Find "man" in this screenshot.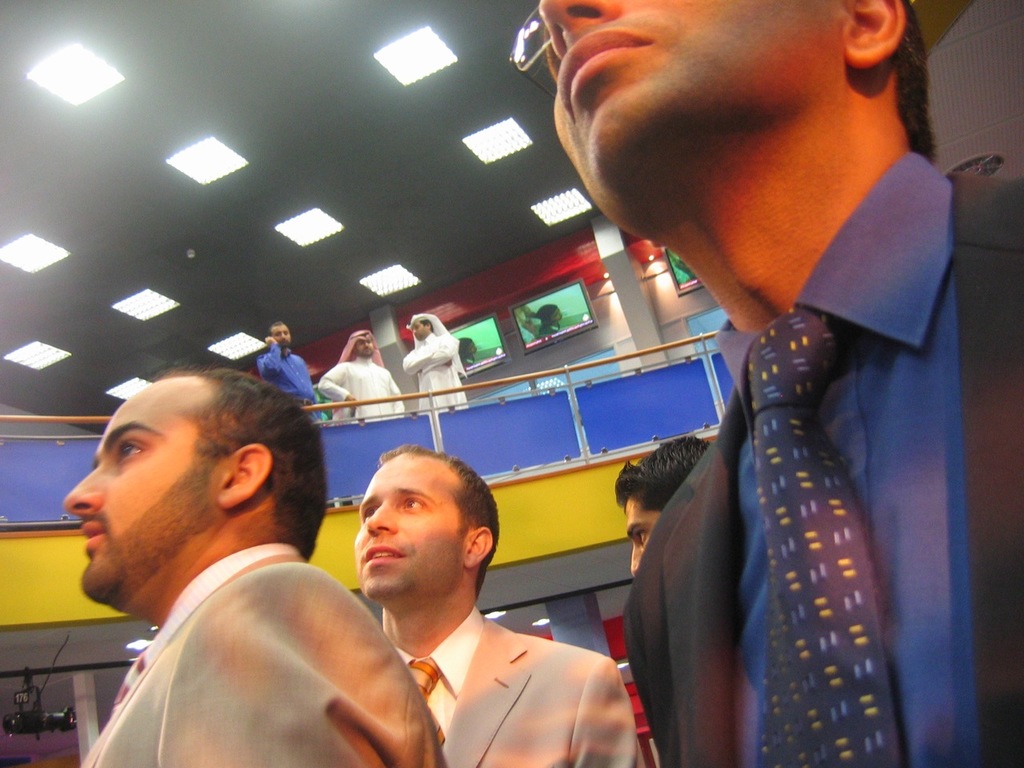
The bounding box for "man" is left=21, top=370, right=418, bottom=758.
